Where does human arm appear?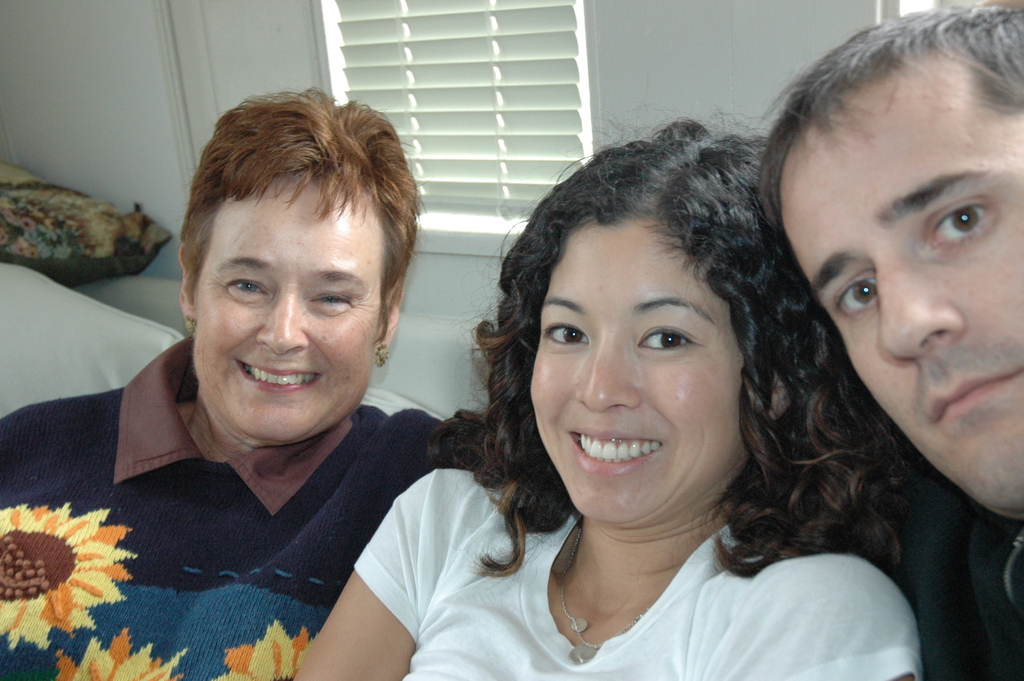
Appears at [left=715, top=550, right=921, bottom=680].
